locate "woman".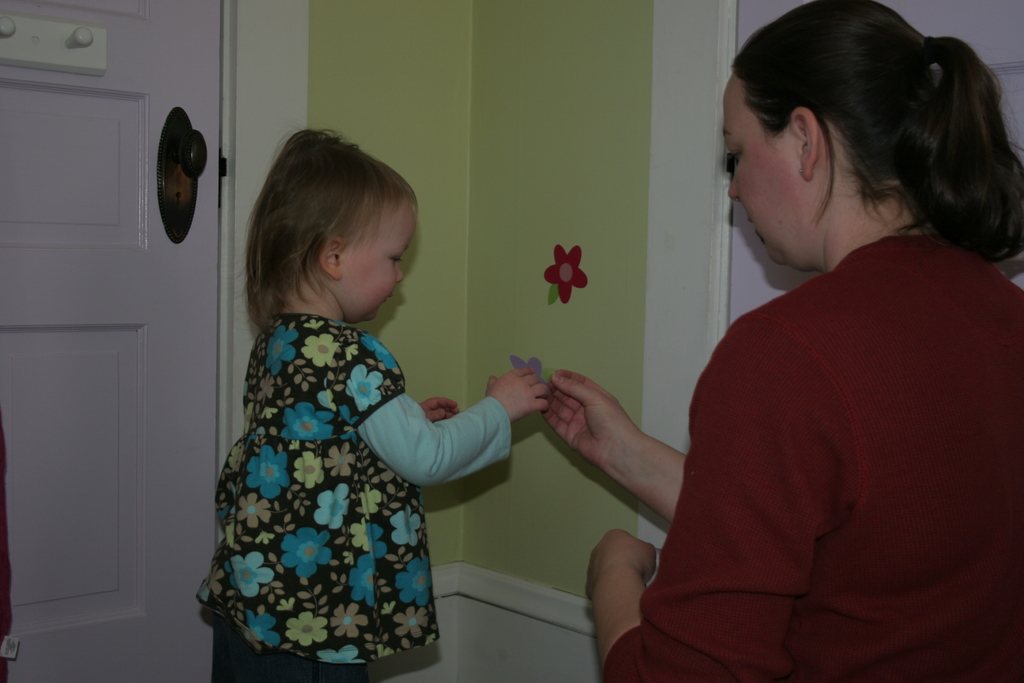
Bounding box: left=564, top=7, right=990, bottom=682.
